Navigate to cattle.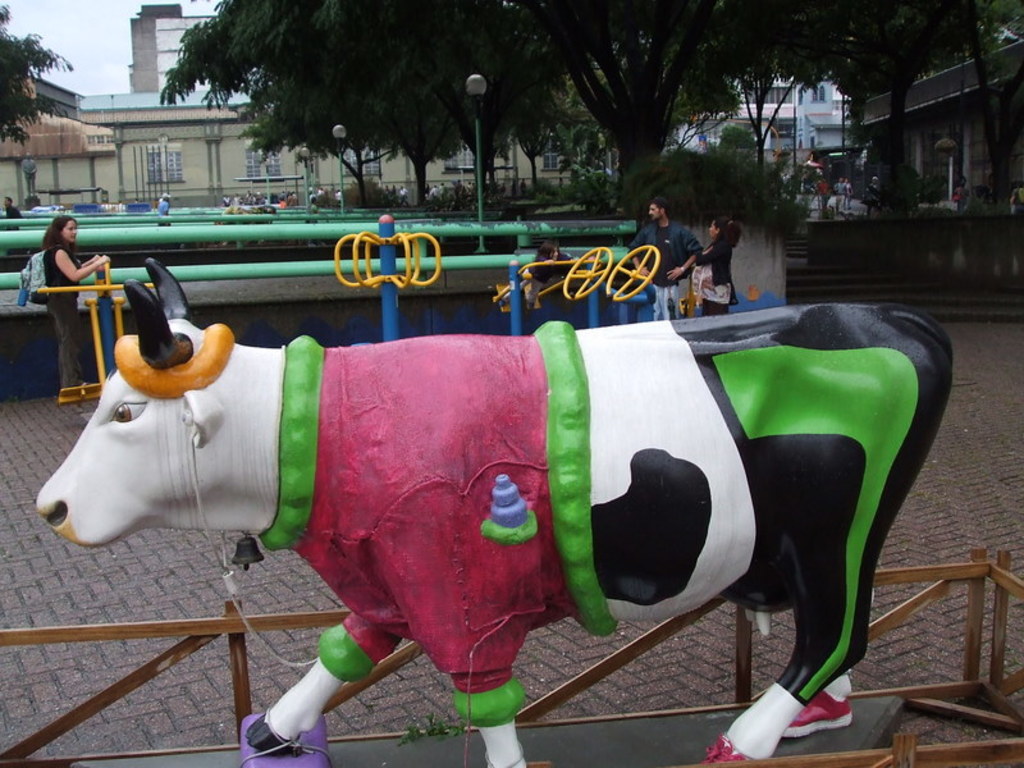
Navigation target: (41,255,947,767).
